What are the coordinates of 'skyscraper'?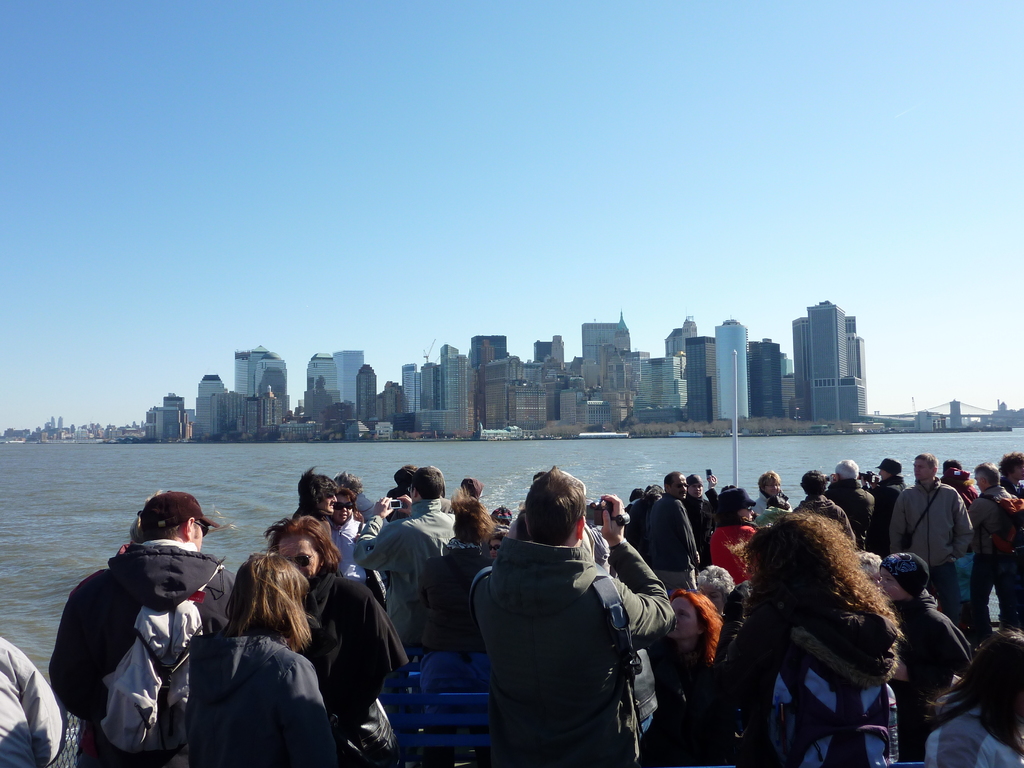
(left=333, top=351, right=353, bottom=403).
